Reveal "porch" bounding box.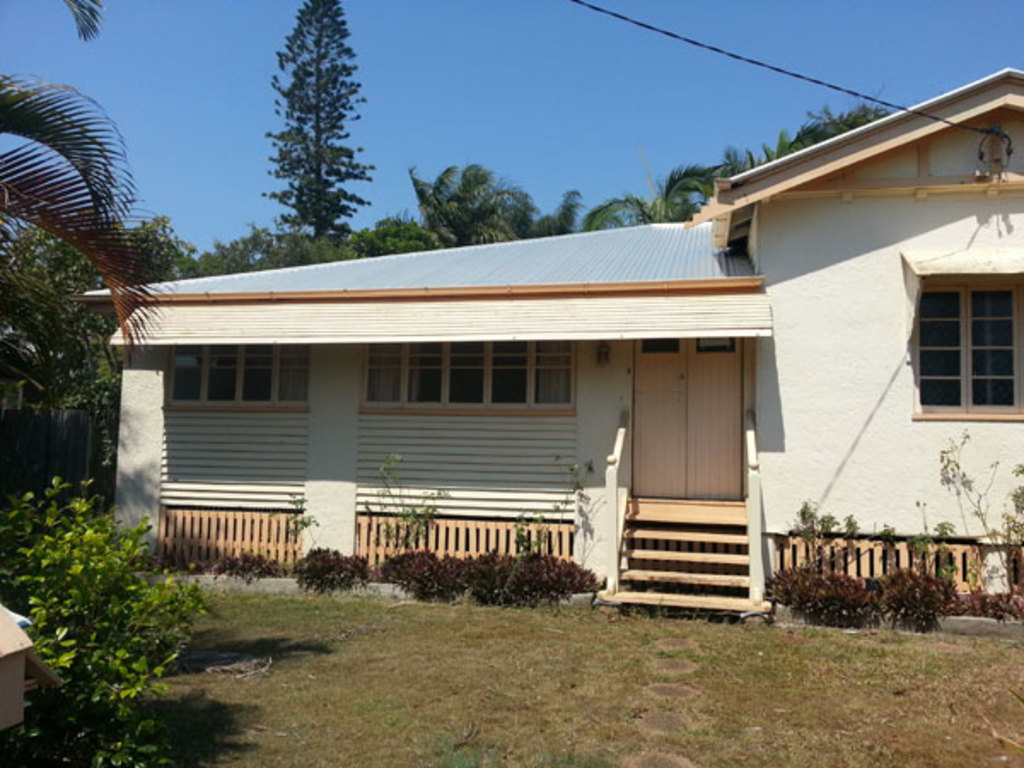
Revealed: select_region(594, 398, 783, 637).
